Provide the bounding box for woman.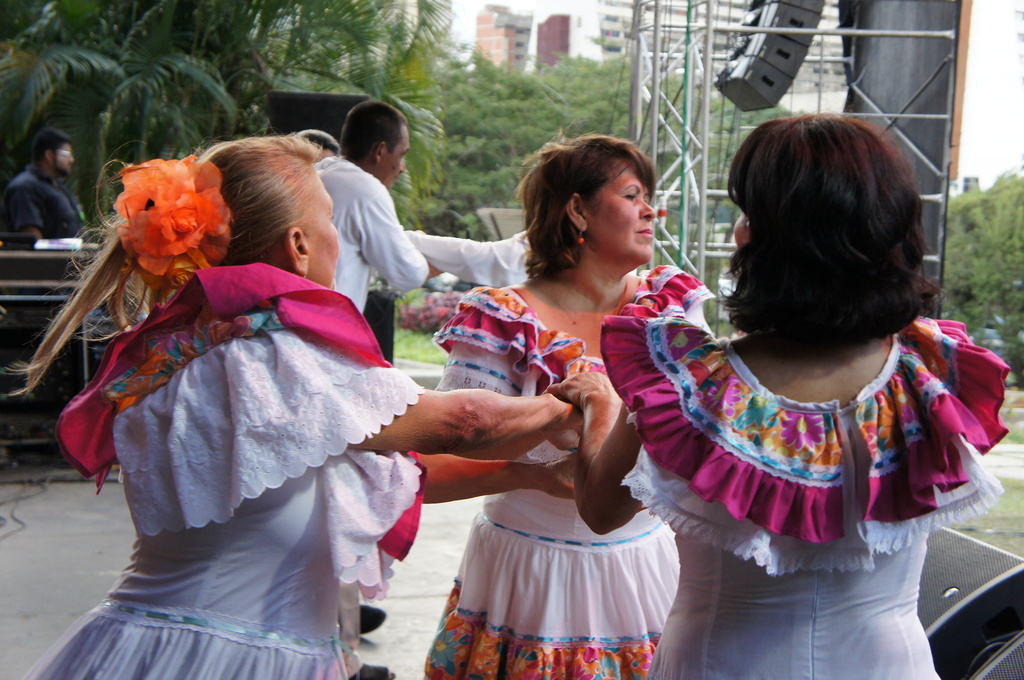
{"x1": 545, "y1": 117, "x2": 1008, "y2": 678}.
